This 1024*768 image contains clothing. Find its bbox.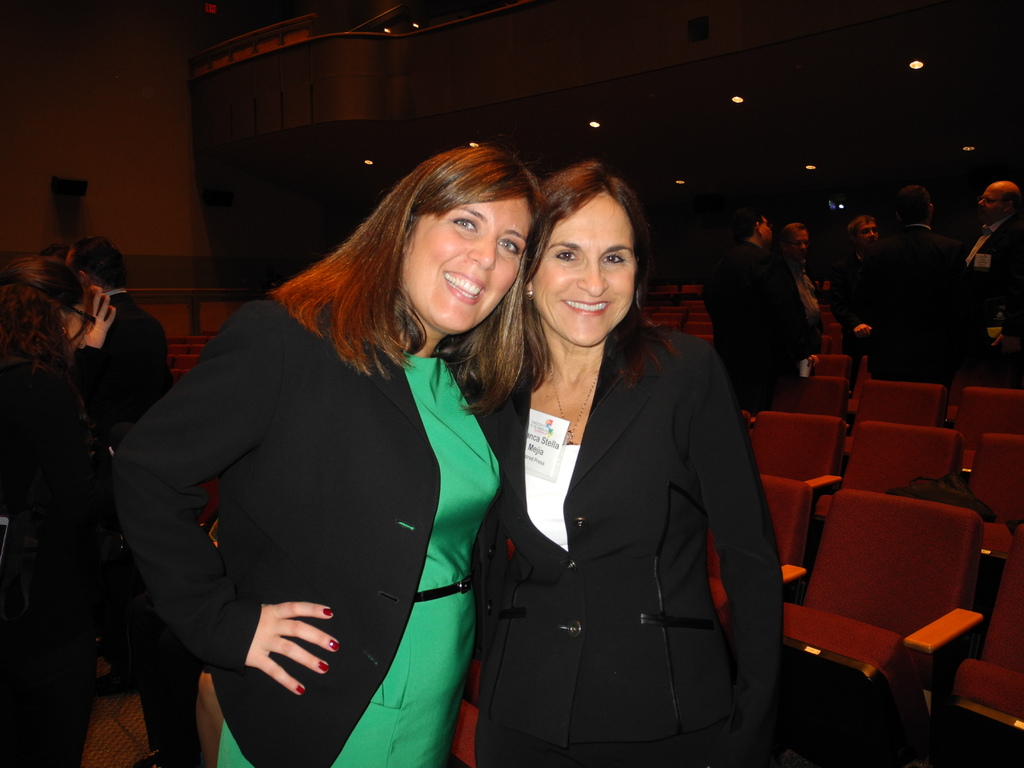
left=124, top=237, right=530, bottom=767.
